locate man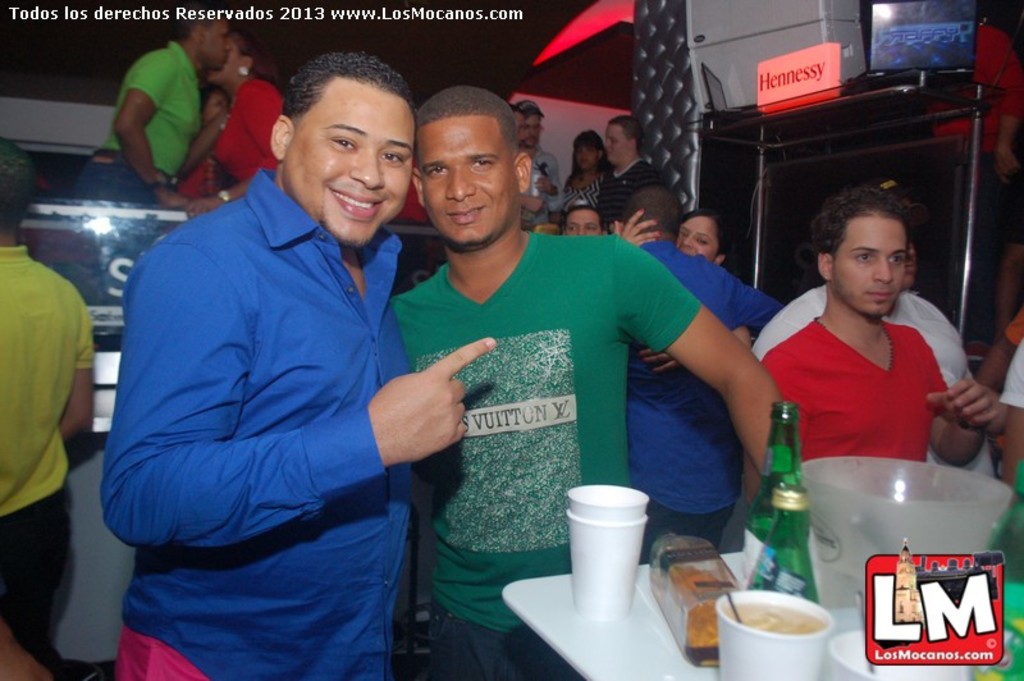
(x1=591, y1=114, x2=663, y2=232)
